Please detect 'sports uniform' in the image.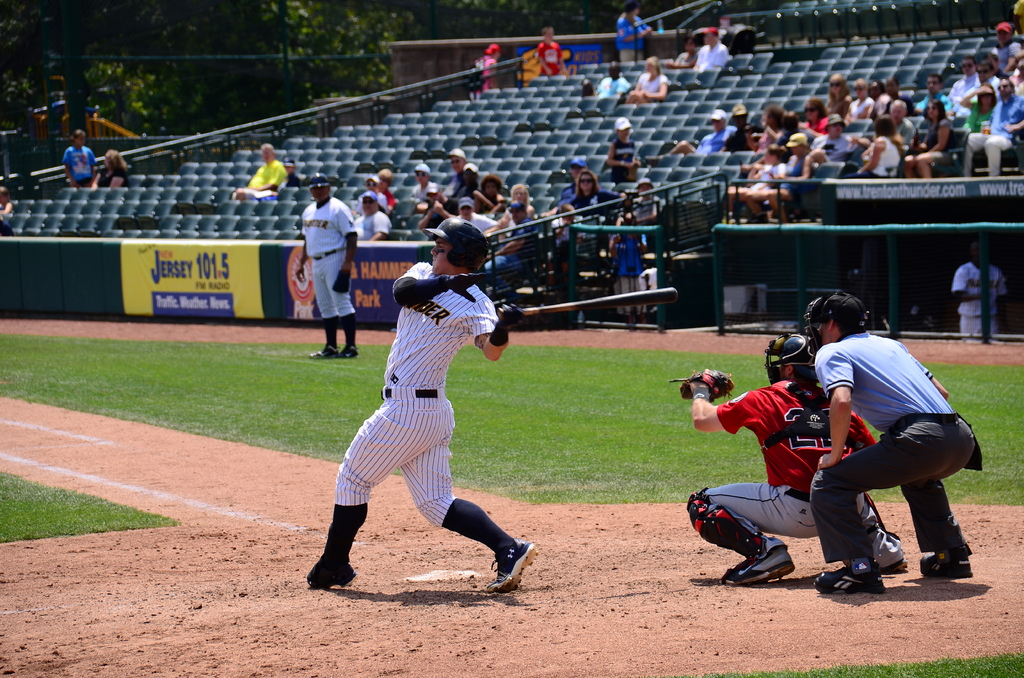
BBox(952, 246, 1012, 335).
